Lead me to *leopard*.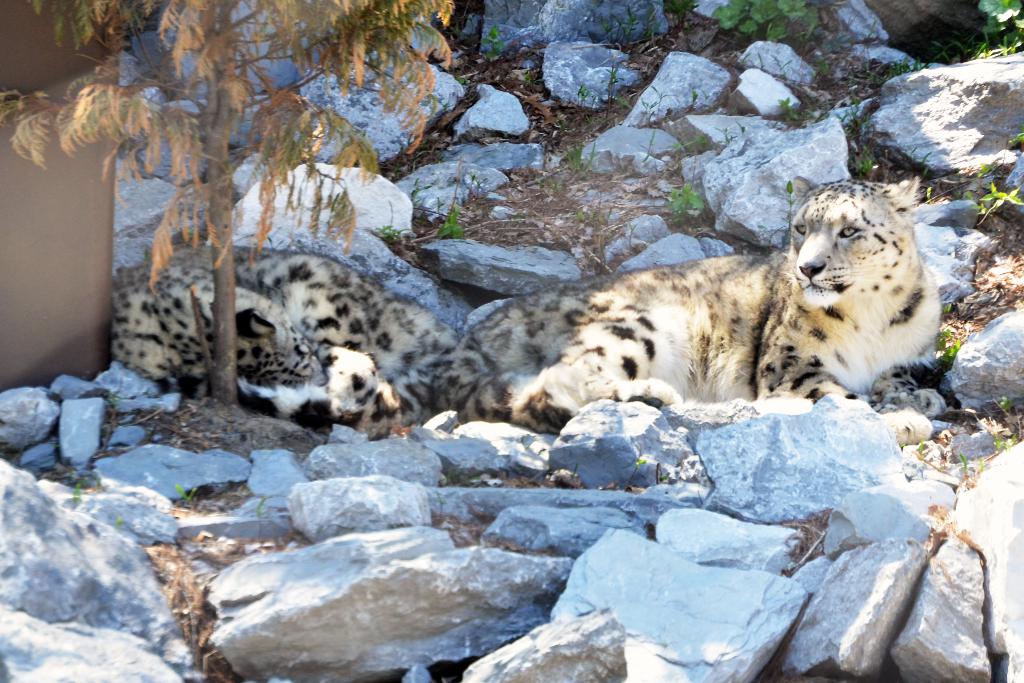
Lead to 111,244,481,444.
